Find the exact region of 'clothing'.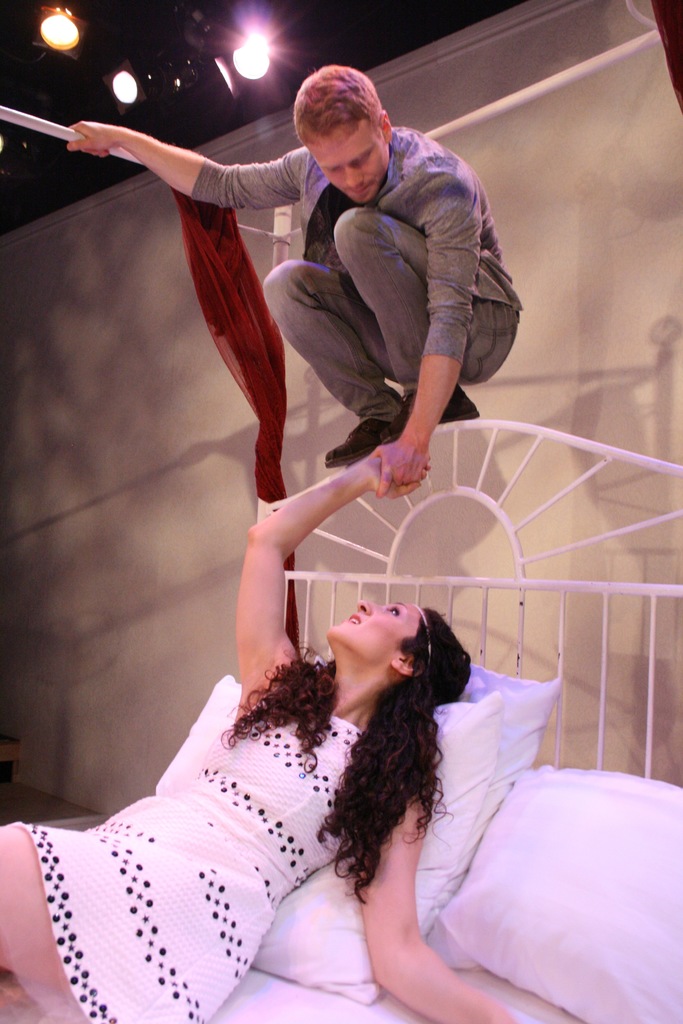
Exact region: locate(183, 127, 521, 435).
